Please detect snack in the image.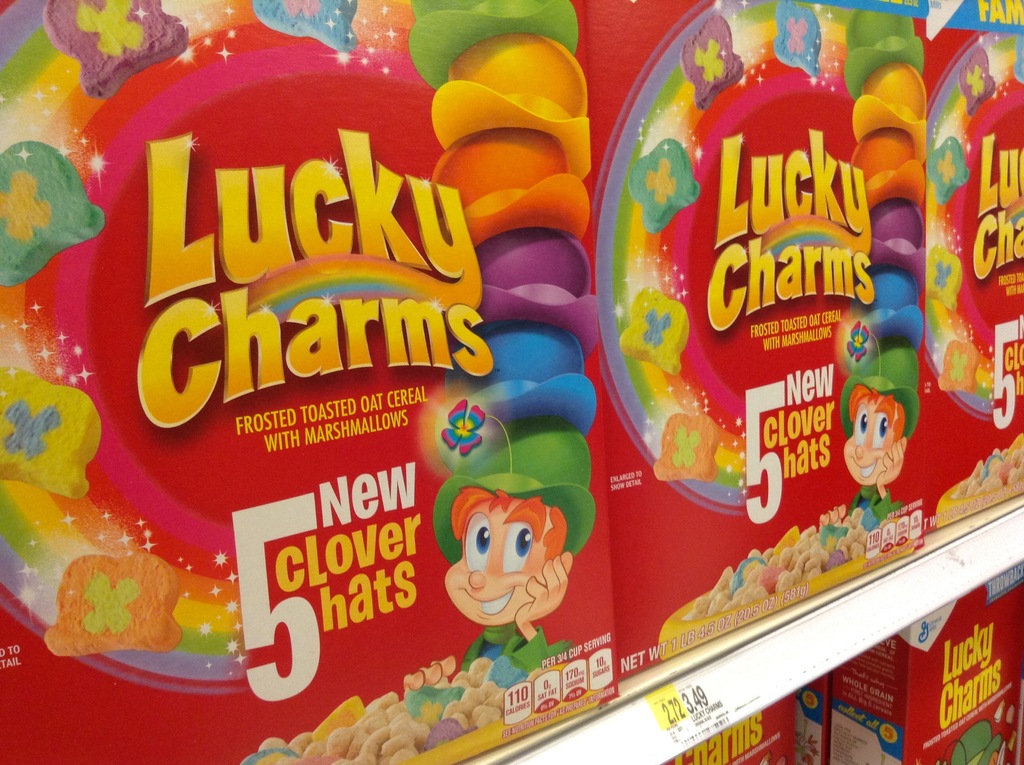
detection(236, 651, 549, 764).
